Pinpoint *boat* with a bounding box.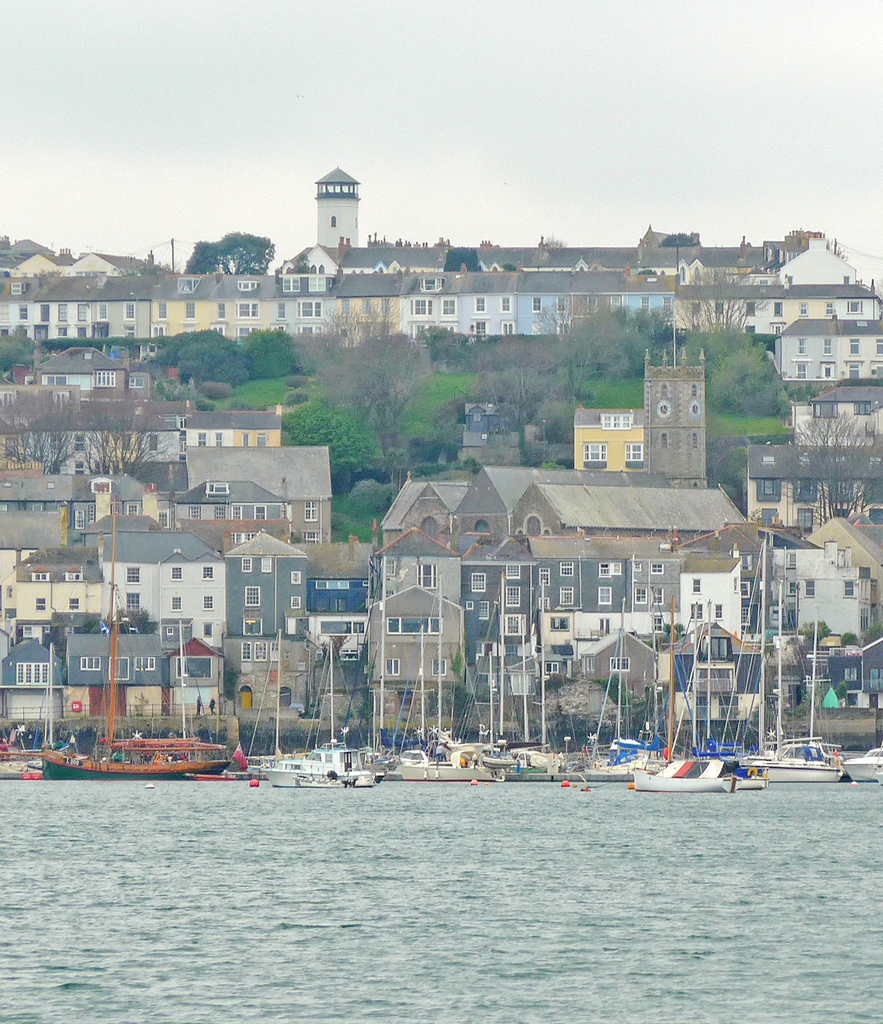
(443,600,513,753).
